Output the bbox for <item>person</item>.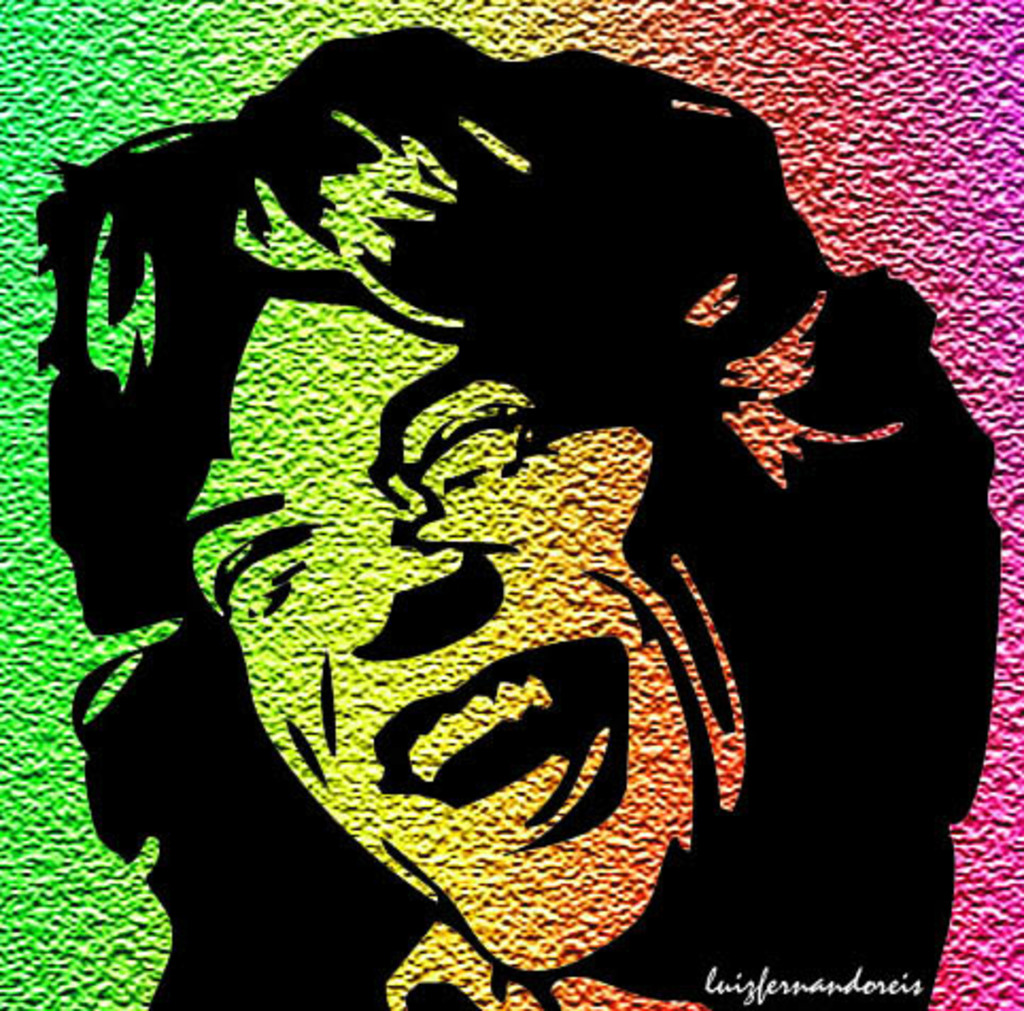
region(64, 72, 984, 992).
